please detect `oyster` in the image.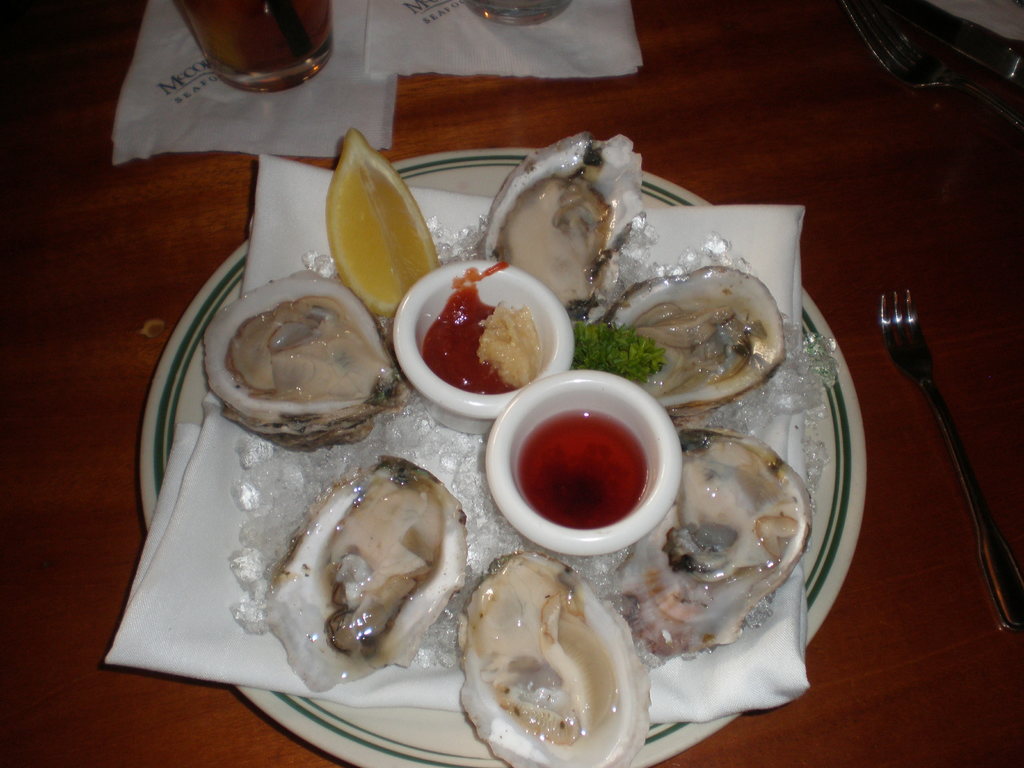
x1=595 y1=257 x2=785 y2=412.
